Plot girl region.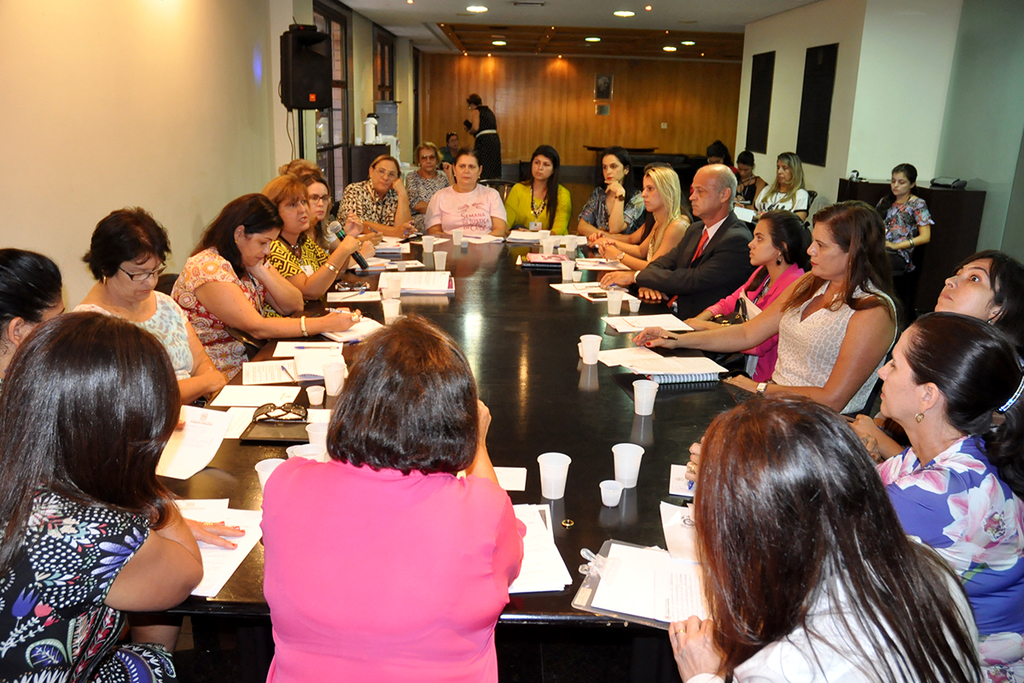
Plotted at region(508, 142, 566, 236).
